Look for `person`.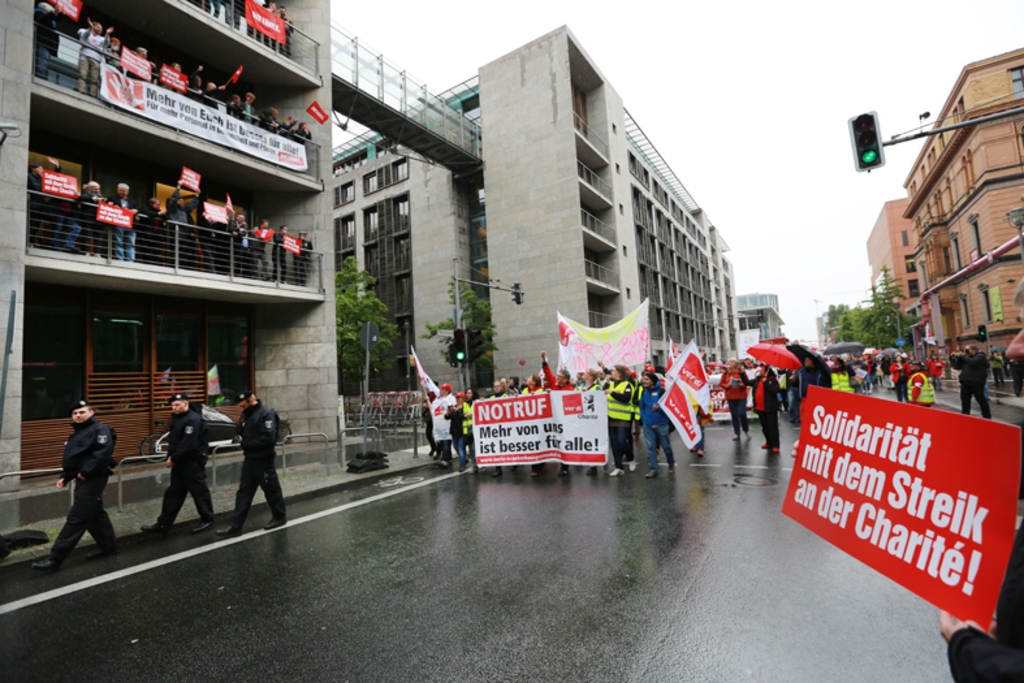
Found: rect(219, 389, 293, 536).
